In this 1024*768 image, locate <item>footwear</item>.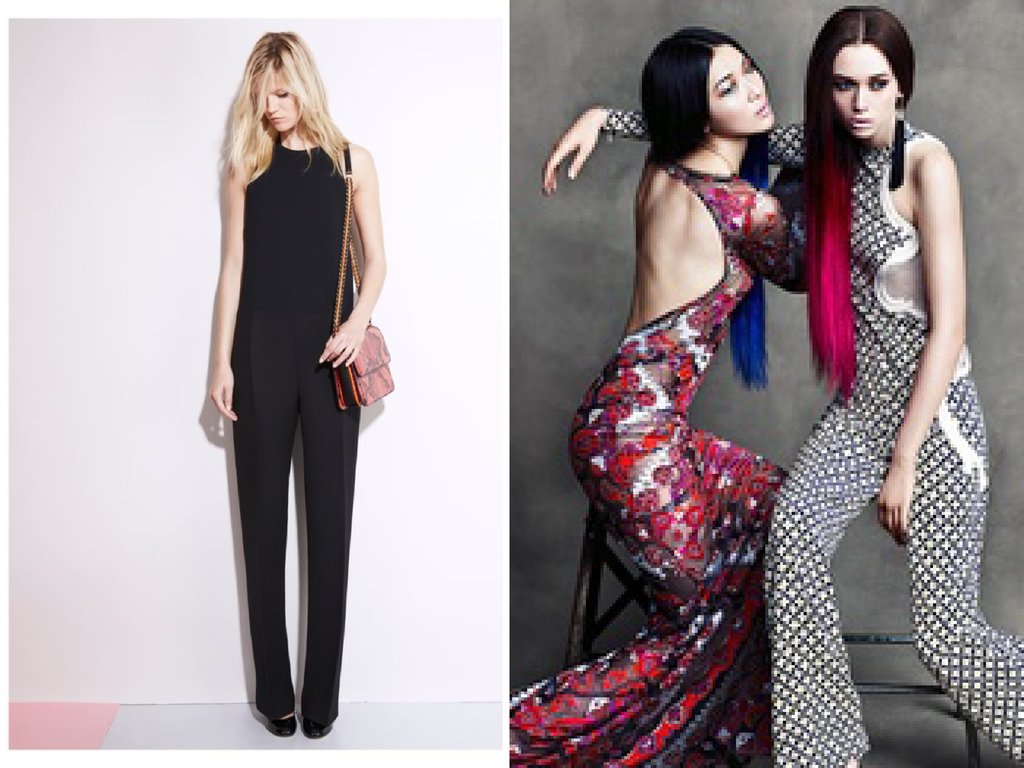
Bounding box: bbox(298, 721, 332, 739).
